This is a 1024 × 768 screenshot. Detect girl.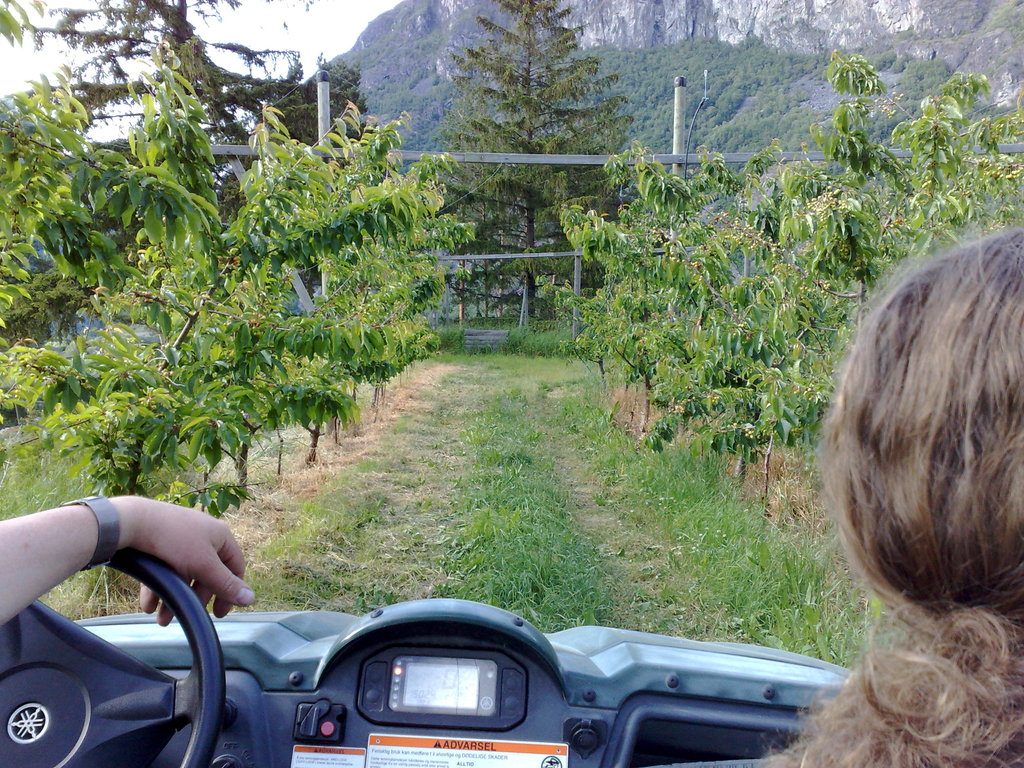
[left=0, top=496, right=259, bottom=623].
